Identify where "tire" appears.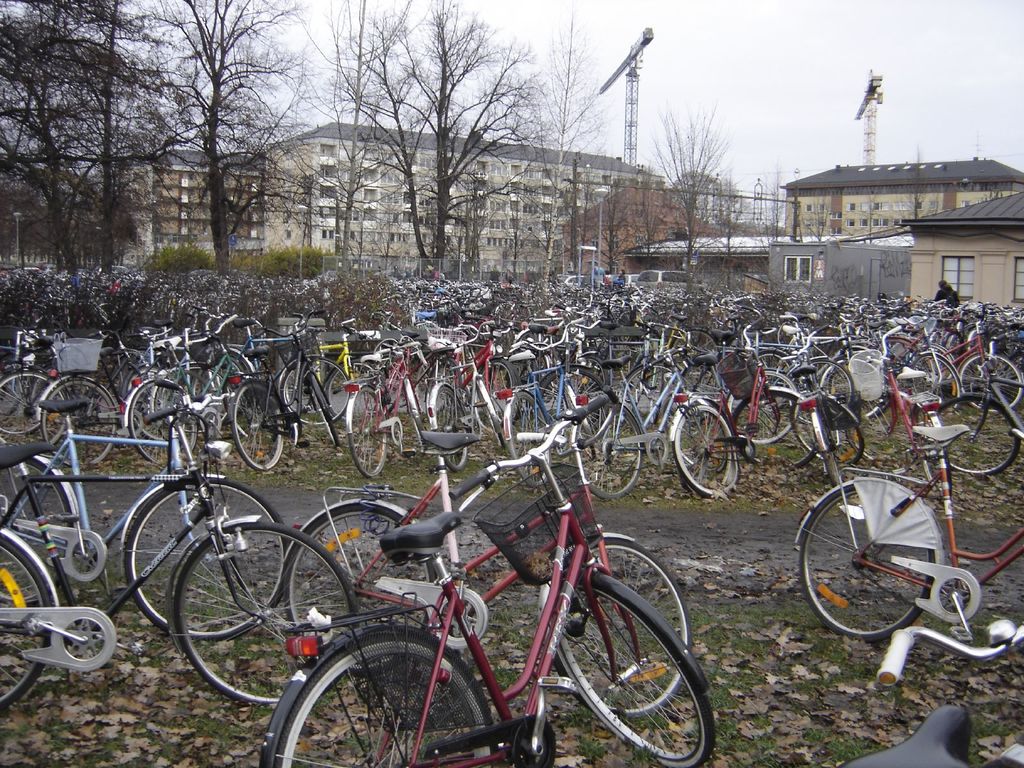
Appears at locate(171, 521, 357, 712).
